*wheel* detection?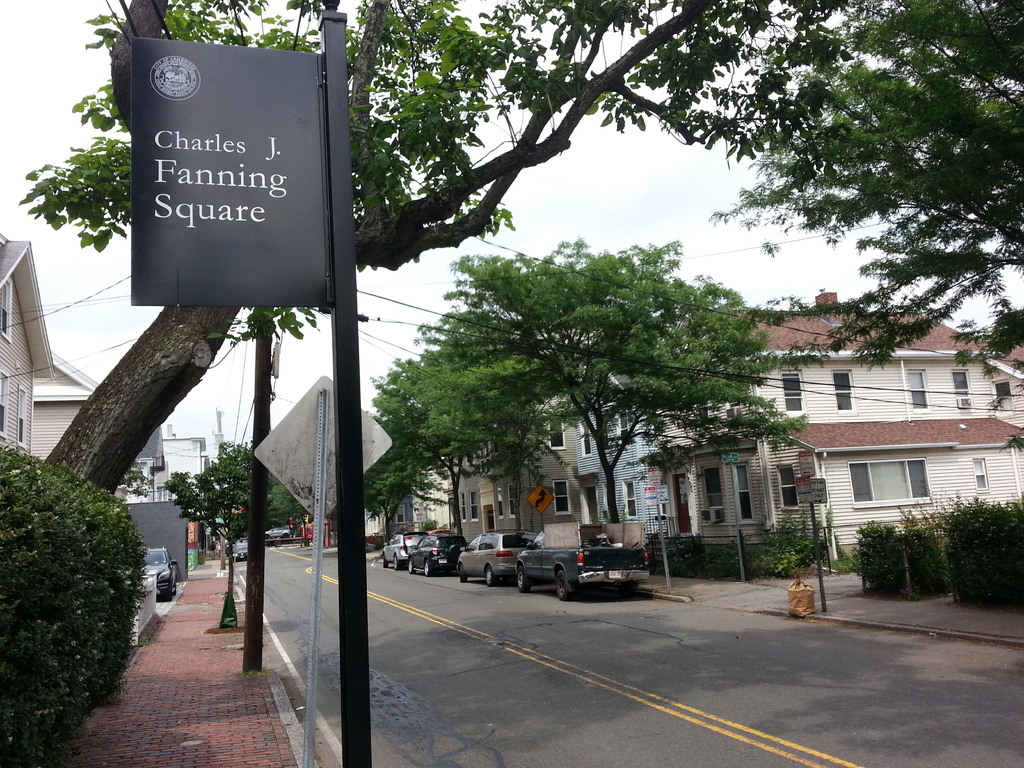
(left=485, top=563, right=492, bottom=584)
